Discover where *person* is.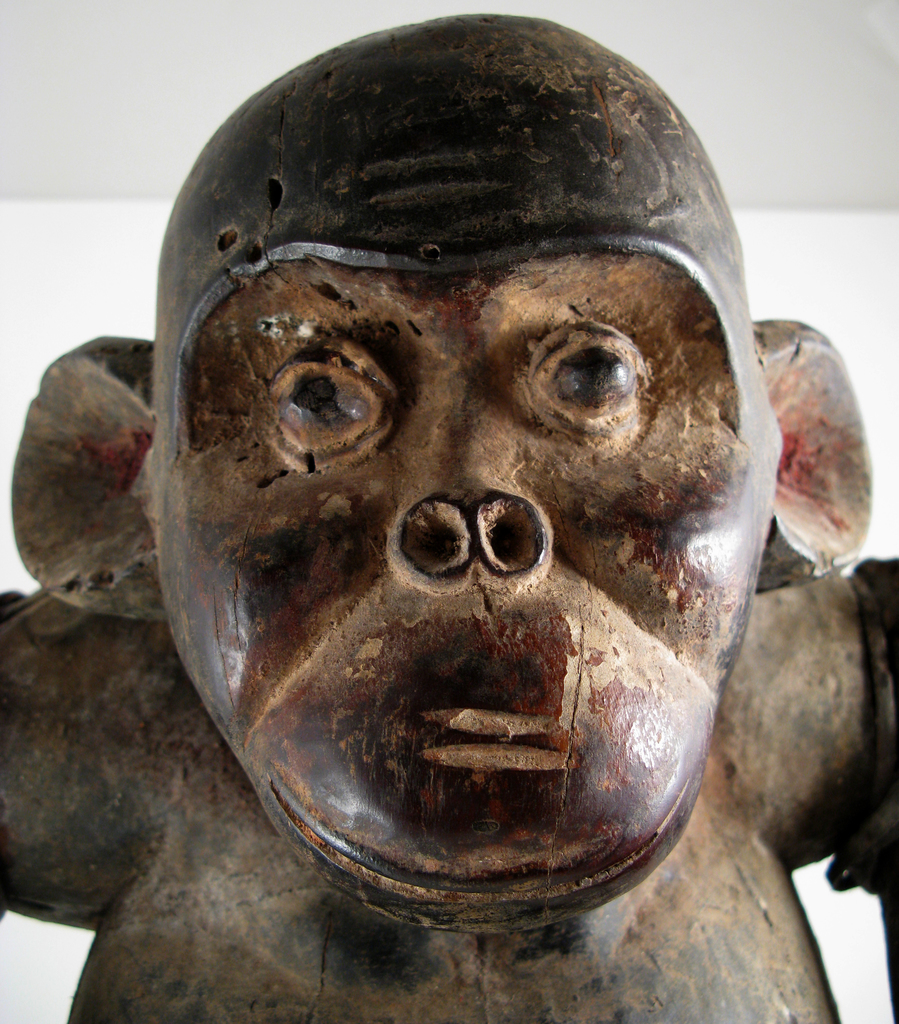
Discovered at 0/31/898/1023.
